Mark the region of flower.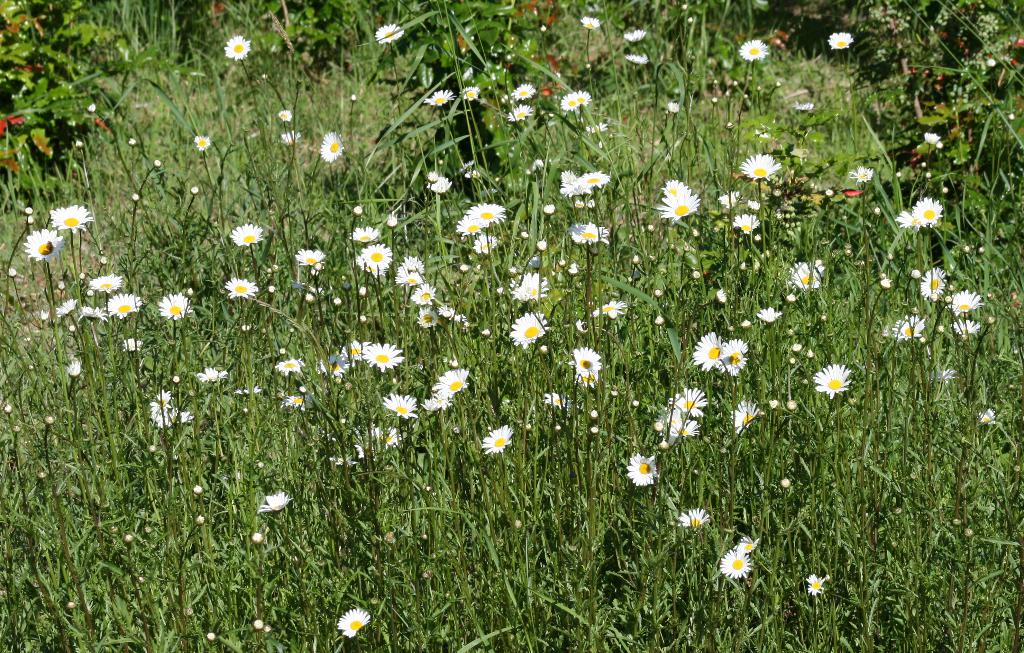
Region: (66,359,83,375).
